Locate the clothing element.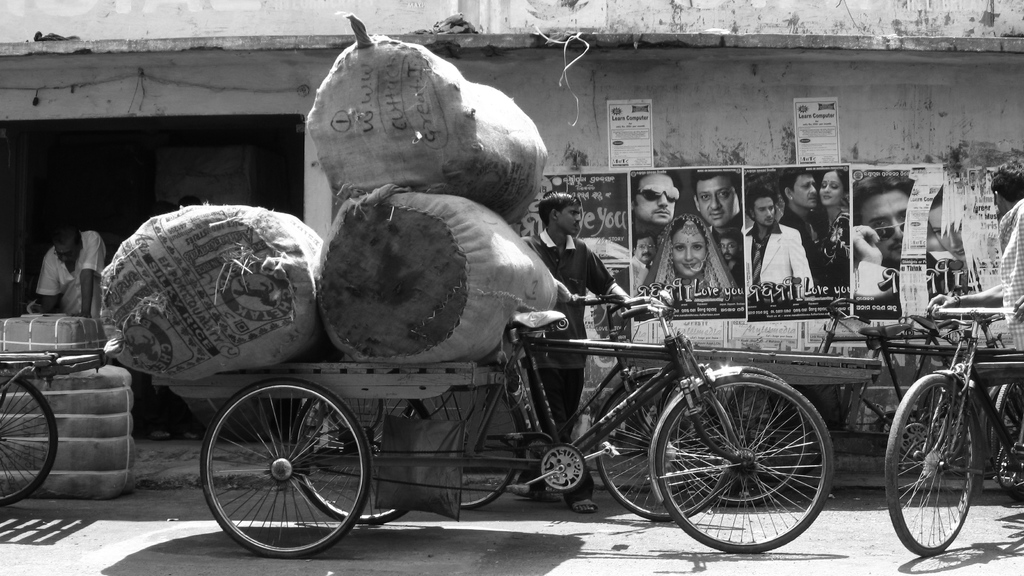
Element bbox: (x1=524, y1=228, x2=616, y2=504).
